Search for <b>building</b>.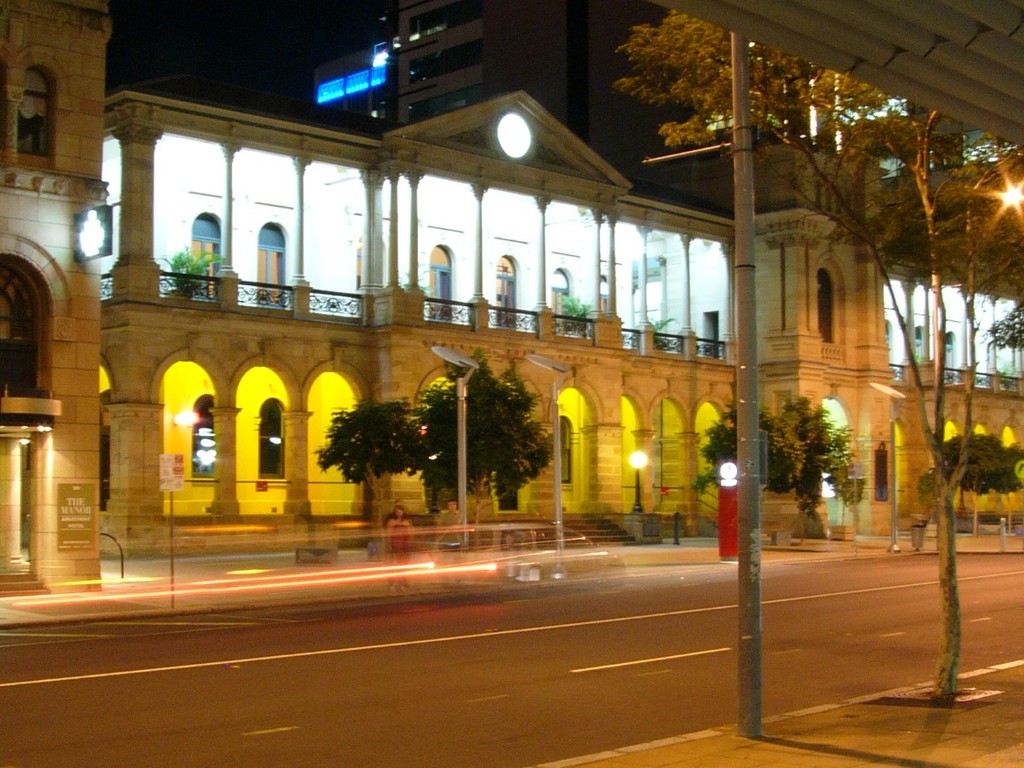
Found at bbox=(306, 0, 760, 217).
